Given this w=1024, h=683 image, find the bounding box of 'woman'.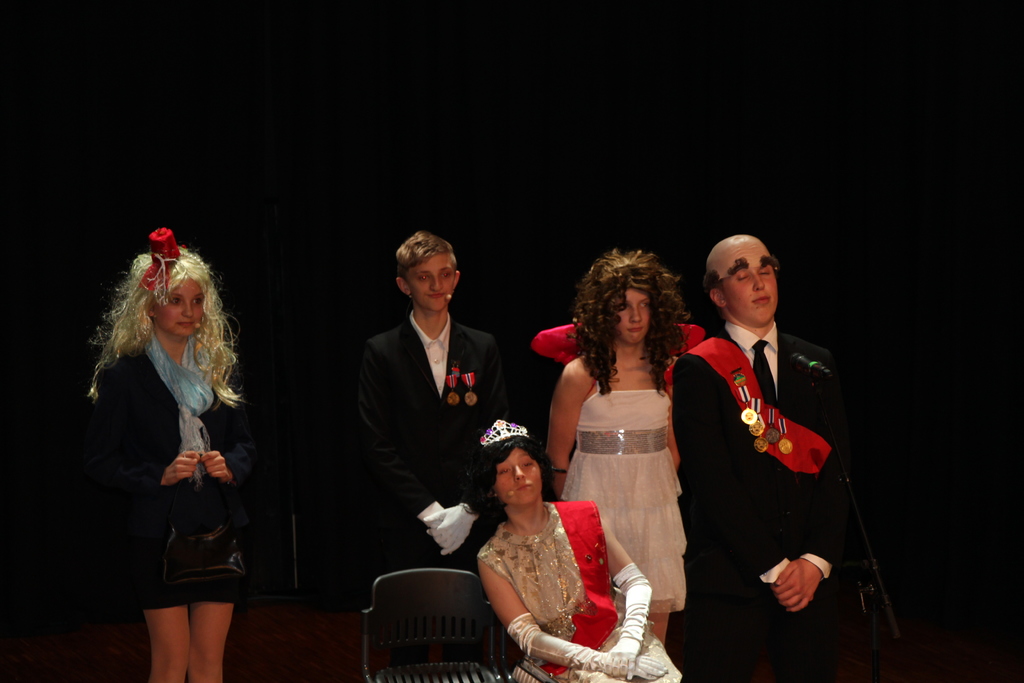
region(92, 249, 258, 682).
